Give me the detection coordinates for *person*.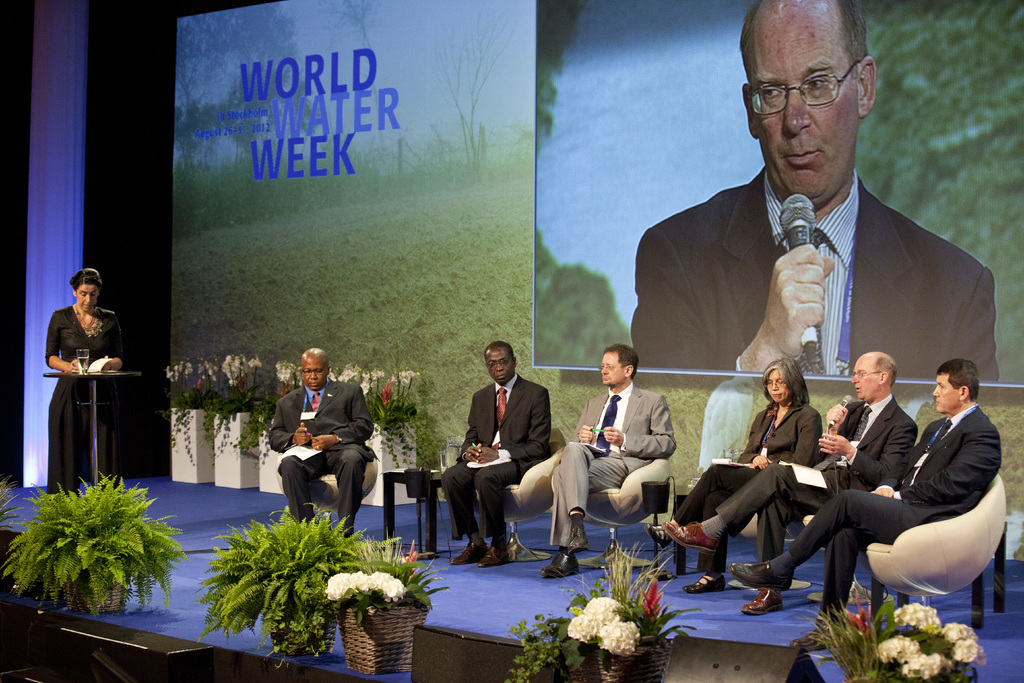
443, 338, 553, 566.
